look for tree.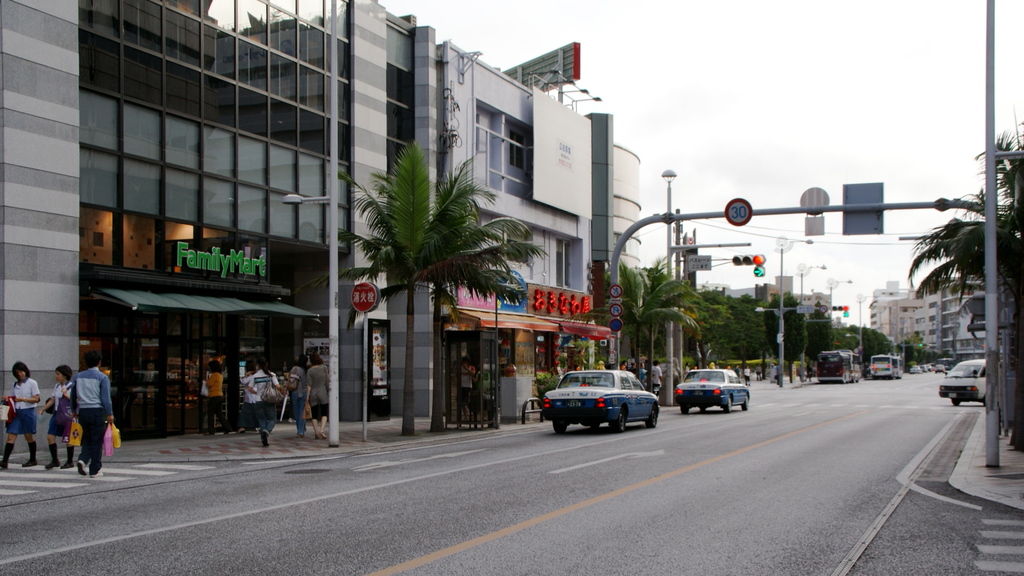
Found: l=323, t=131, r=532, b=446.
